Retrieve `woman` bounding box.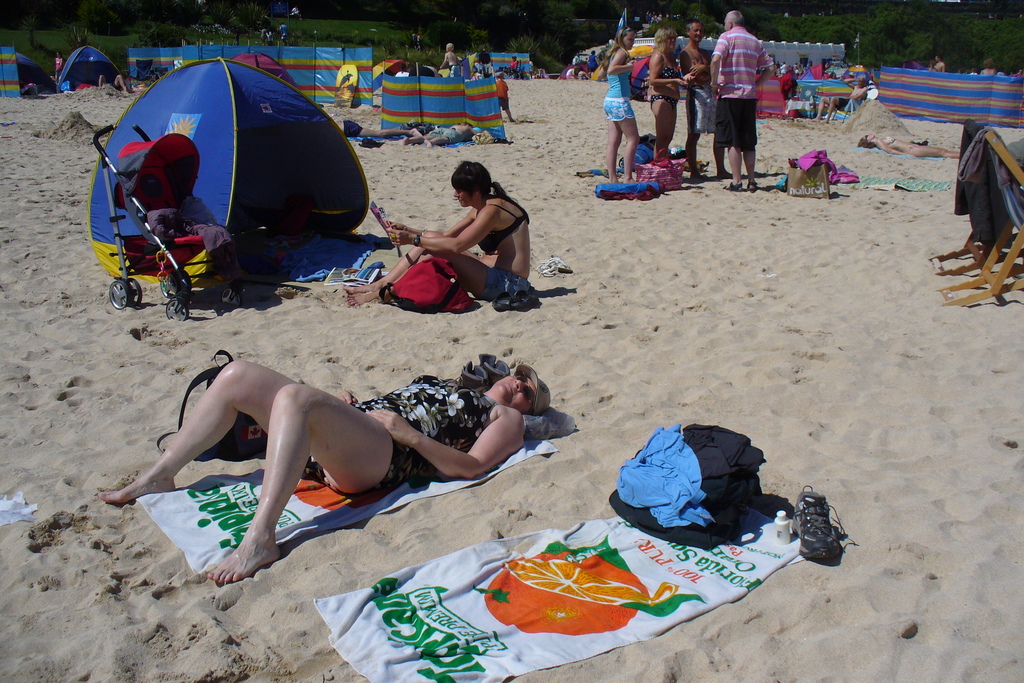
Bounding box: BBox(99, 361, 552, 582).
